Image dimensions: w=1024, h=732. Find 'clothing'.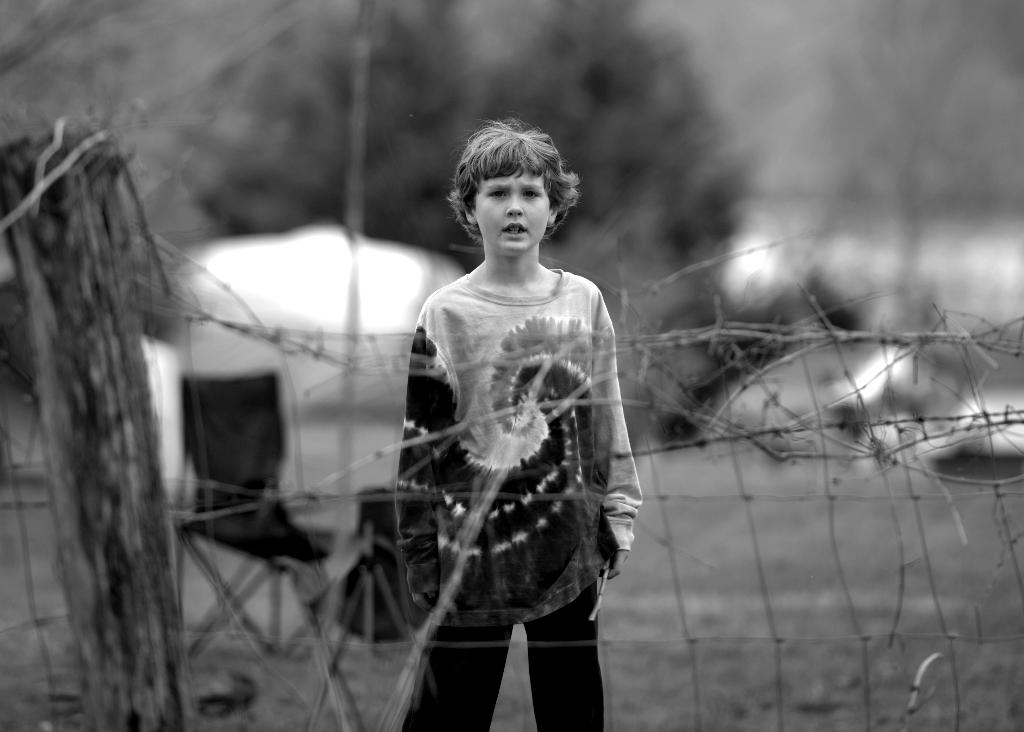
x1=390, y1=270, x2=644, y2=731.
